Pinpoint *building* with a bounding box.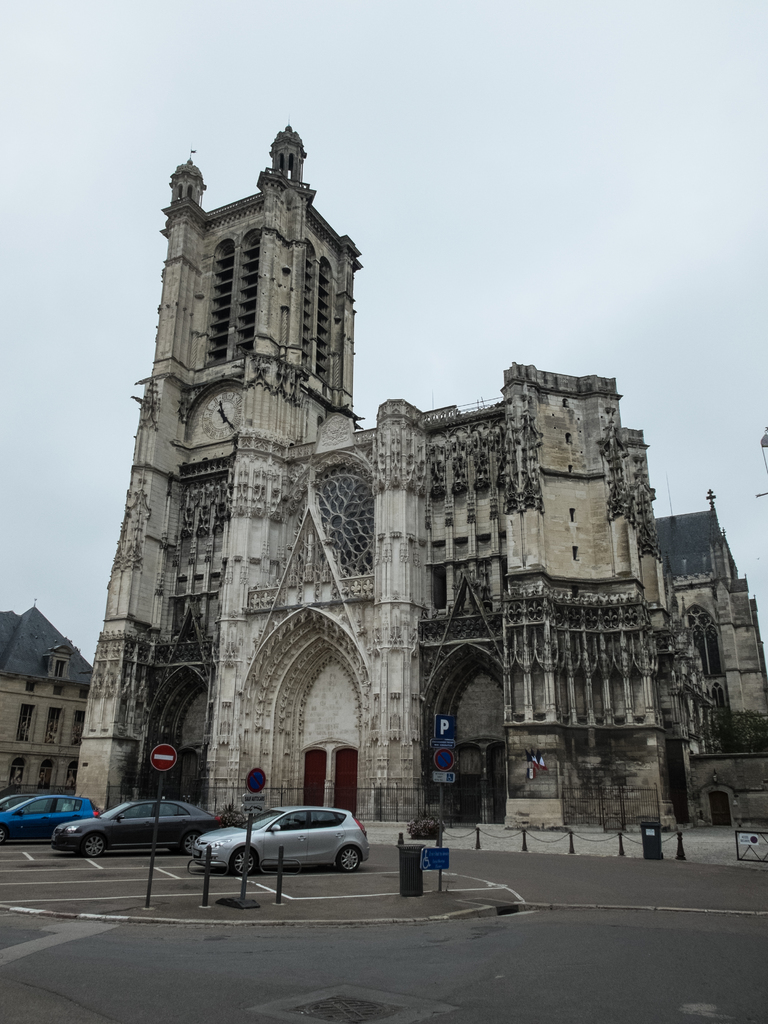
<bbox>0, 600, 98, 798</bbox>.
